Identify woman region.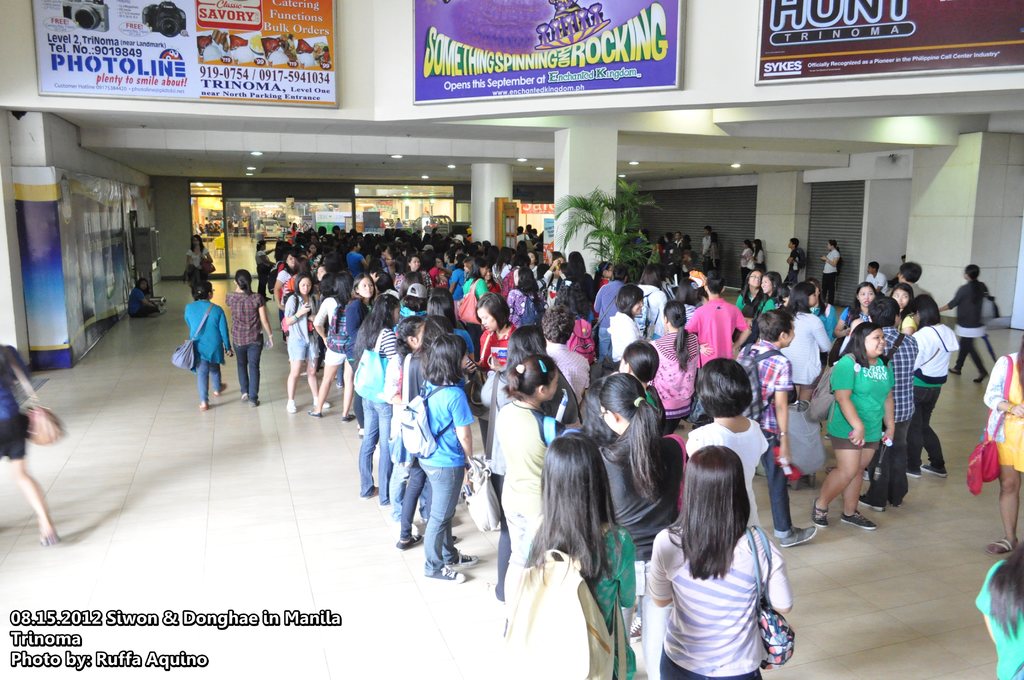
Region: left=980, top=336, right=1023, bottom=555.
